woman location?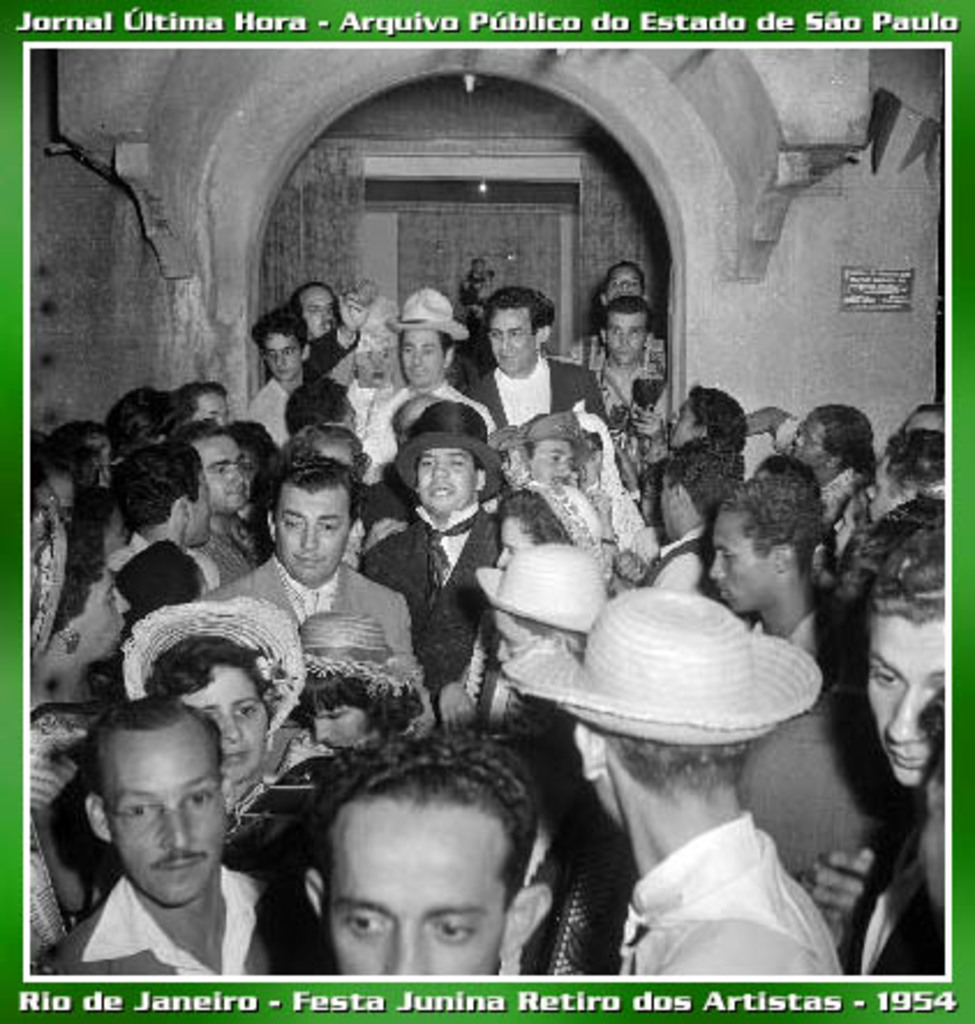
<box>120,596,319,871</box>
